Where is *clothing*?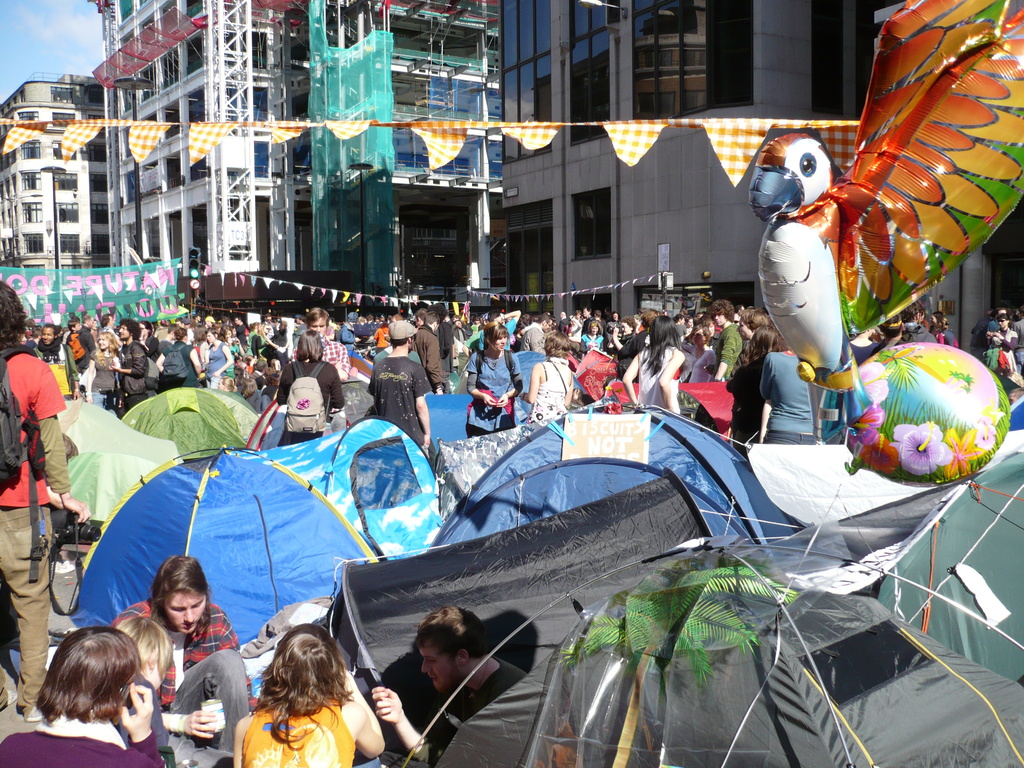
left=0, top=347, right=76, bottom=719.
